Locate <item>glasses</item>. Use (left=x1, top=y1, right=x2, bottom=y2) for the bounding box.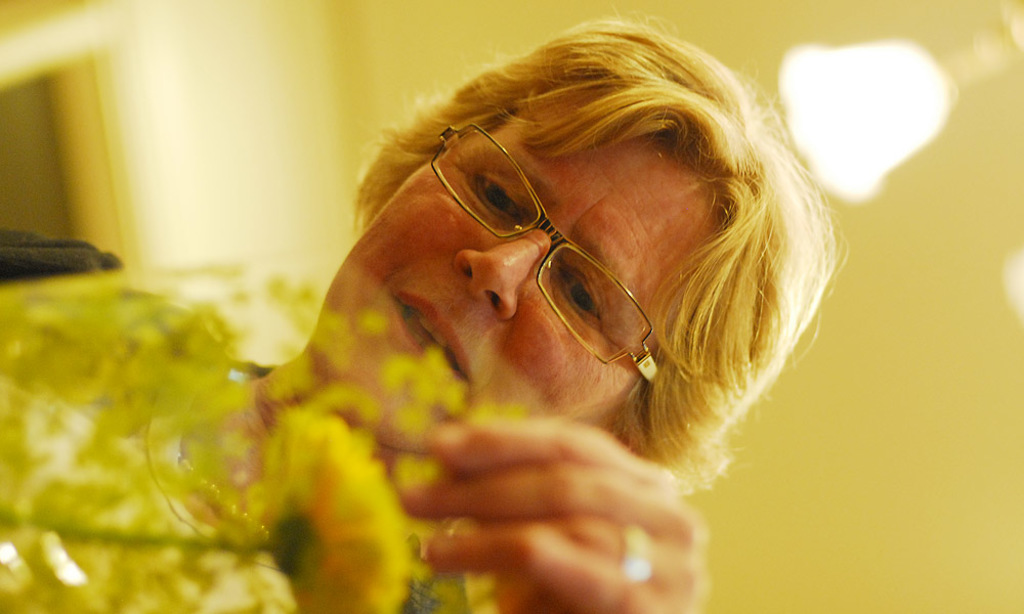
(left=427, top=123, right=658, bottom=385).
